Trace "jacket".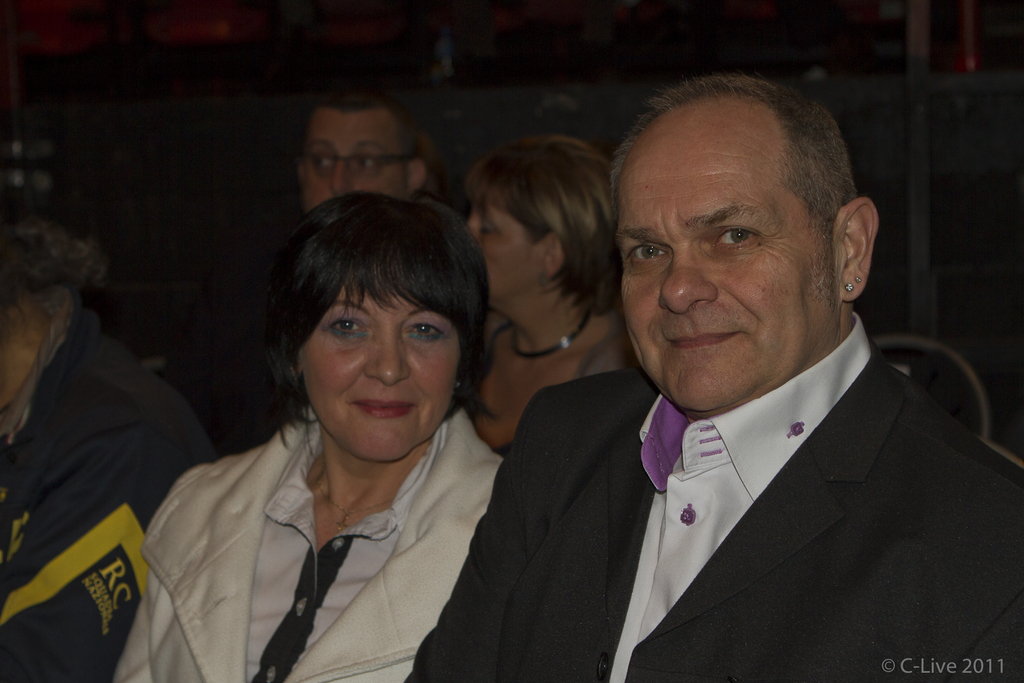
Traced to [left=392, top=361, right=1023, bottom=682].
